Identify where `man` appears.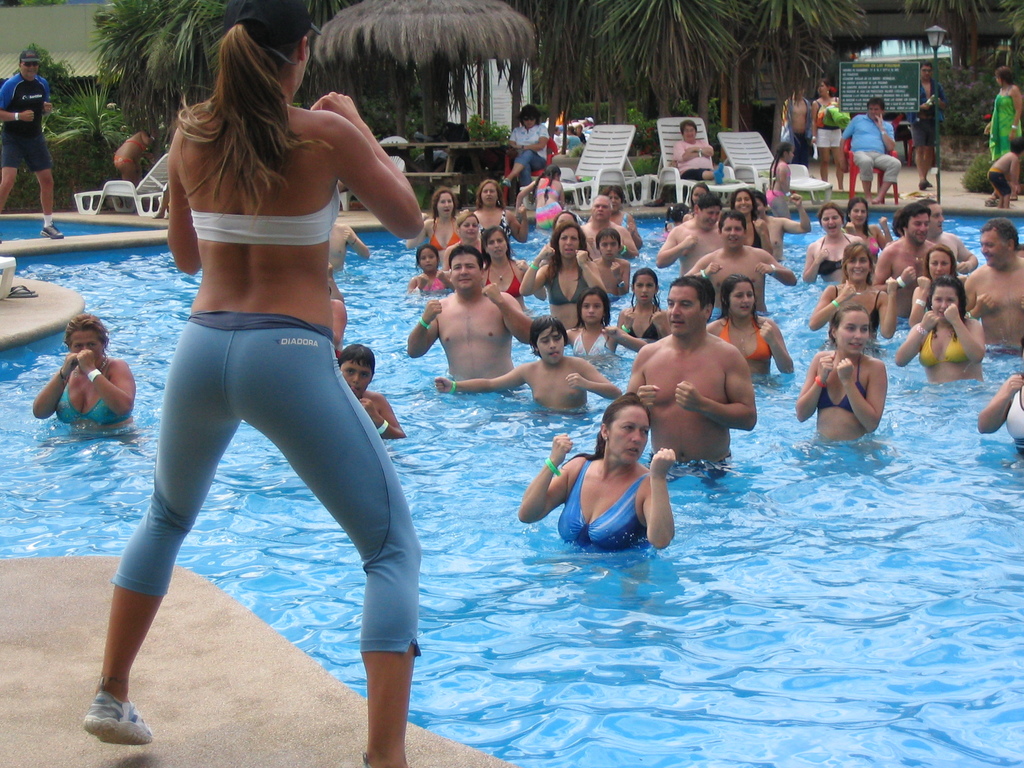
Appears at (left=749, top=184, right=814, bottom=260).
